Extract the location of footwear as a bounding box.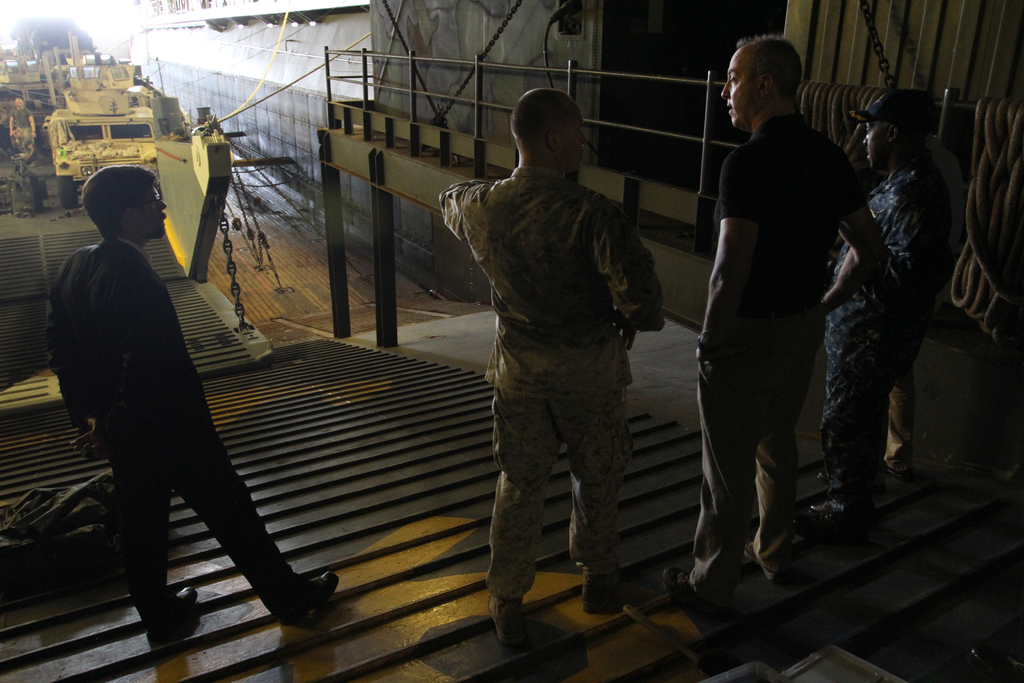
box(661, 566, 723, 623).
